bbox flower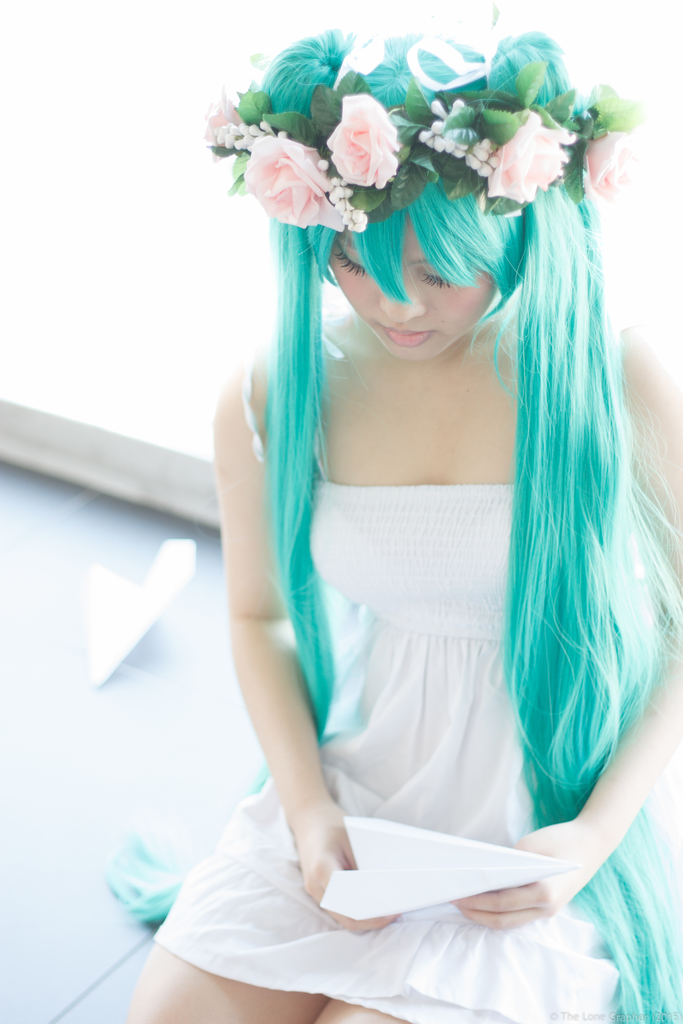
(197,82,241,150)
